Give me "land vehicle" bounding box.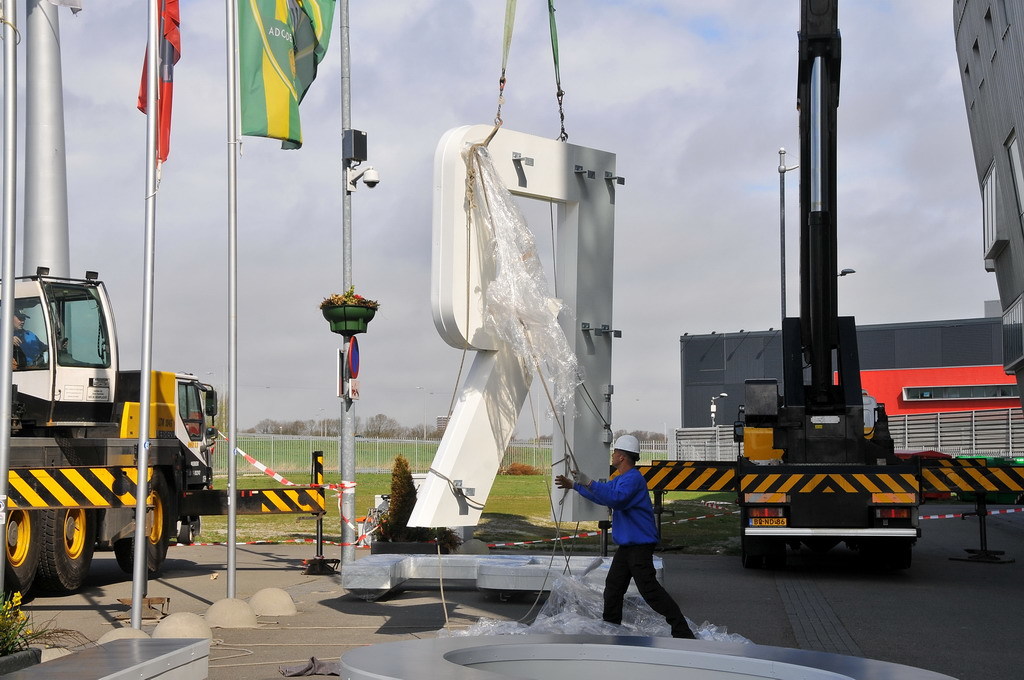
left=631, top=0, right=1023, bottom=574.
